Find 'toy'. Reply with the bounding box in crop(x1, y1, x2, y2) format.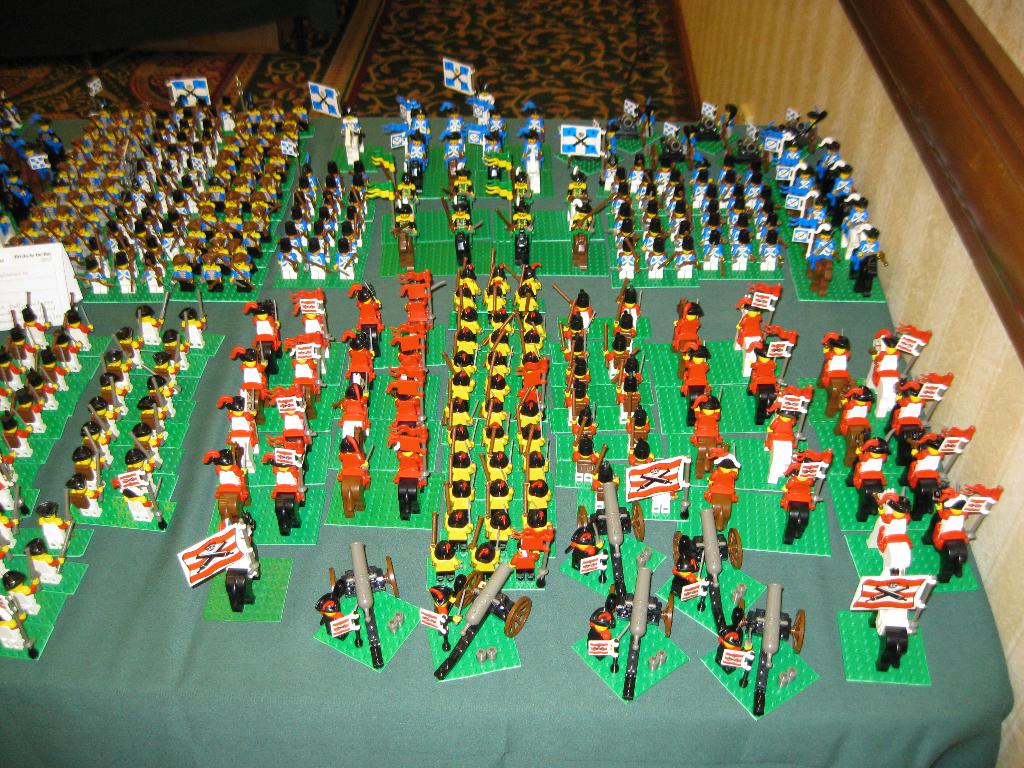
crop(42, 187, 55, 208).
